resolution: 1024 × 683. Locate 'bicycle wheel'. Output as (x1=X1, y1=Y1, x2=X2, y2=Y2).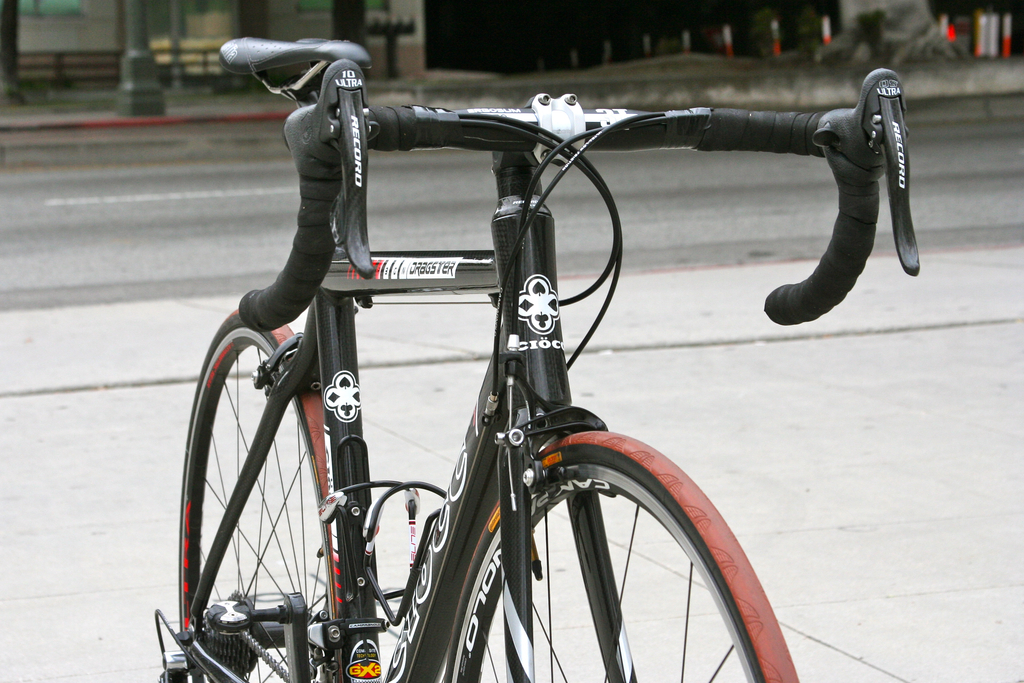
(x1=442, y1=428, x2=797, y2=682).
